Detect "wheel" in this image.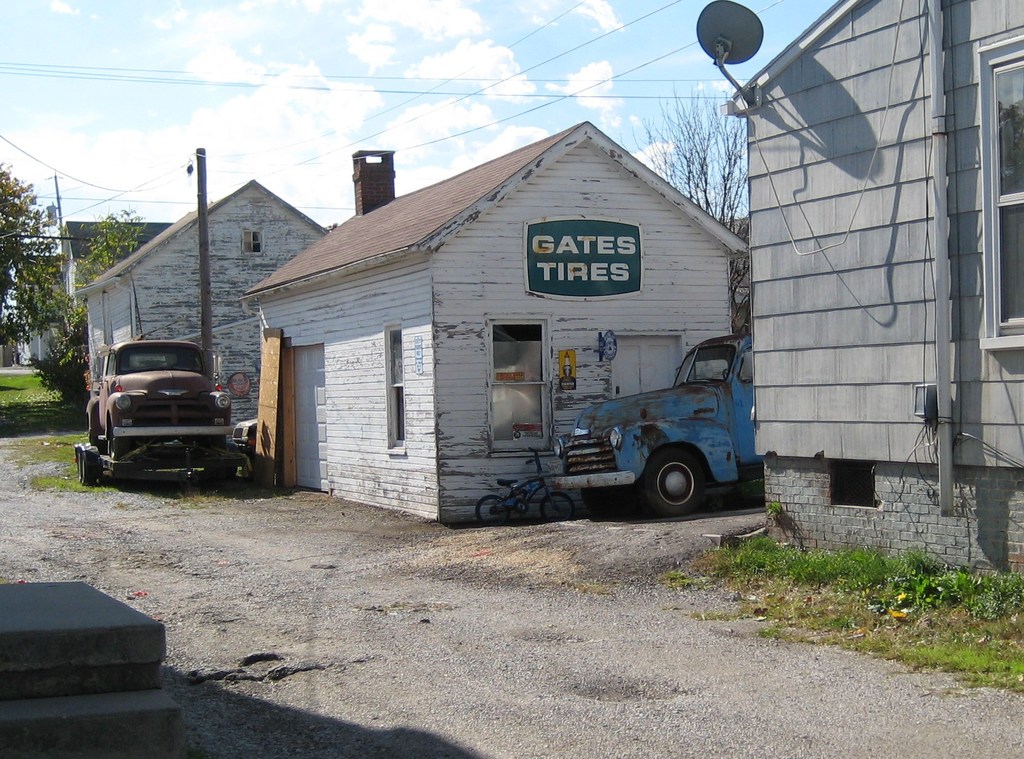
Detection: detection(584, 483, 620, 510).
